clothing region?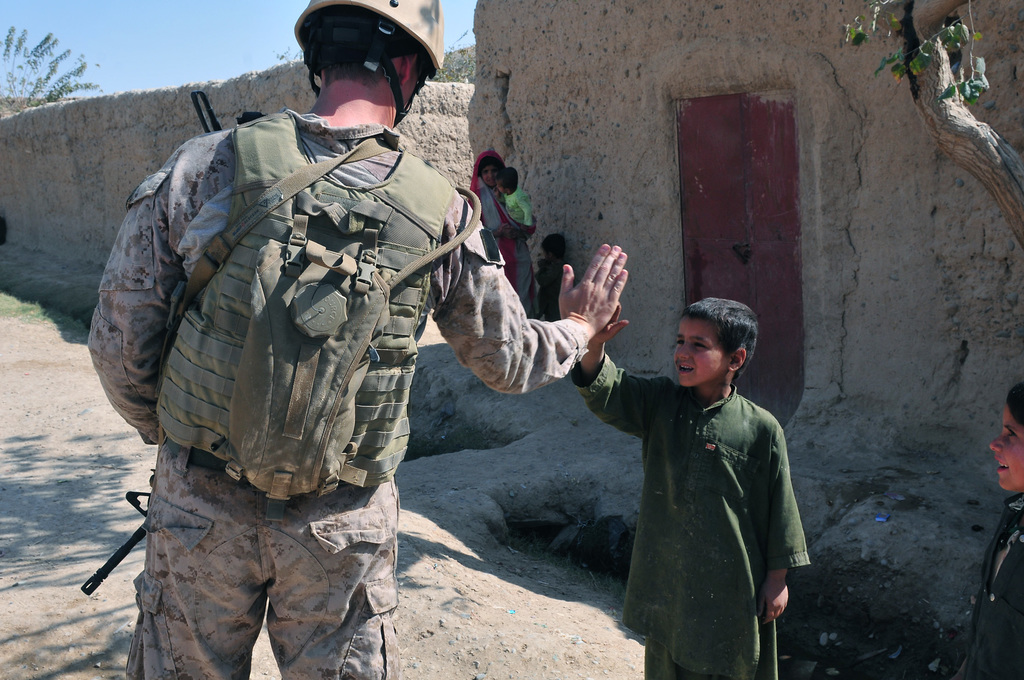
detection(488, 152, 543, 314)
